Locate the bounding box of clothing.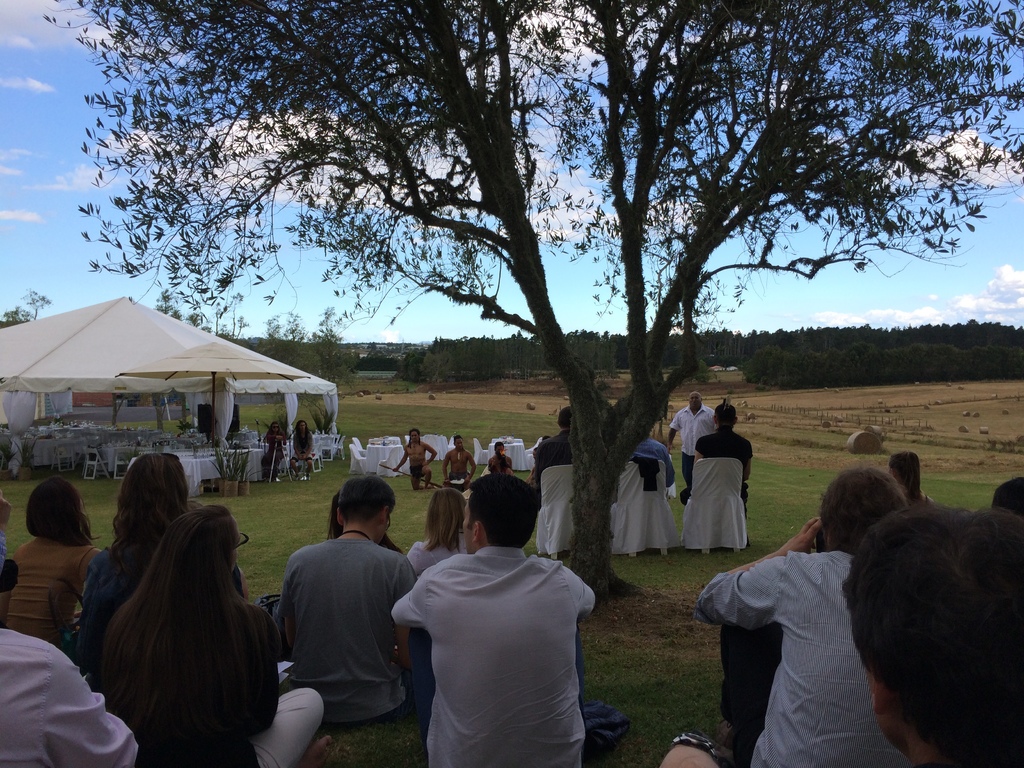
Bounding box: [x1=448, y1=470, x2=469, y2=491].
